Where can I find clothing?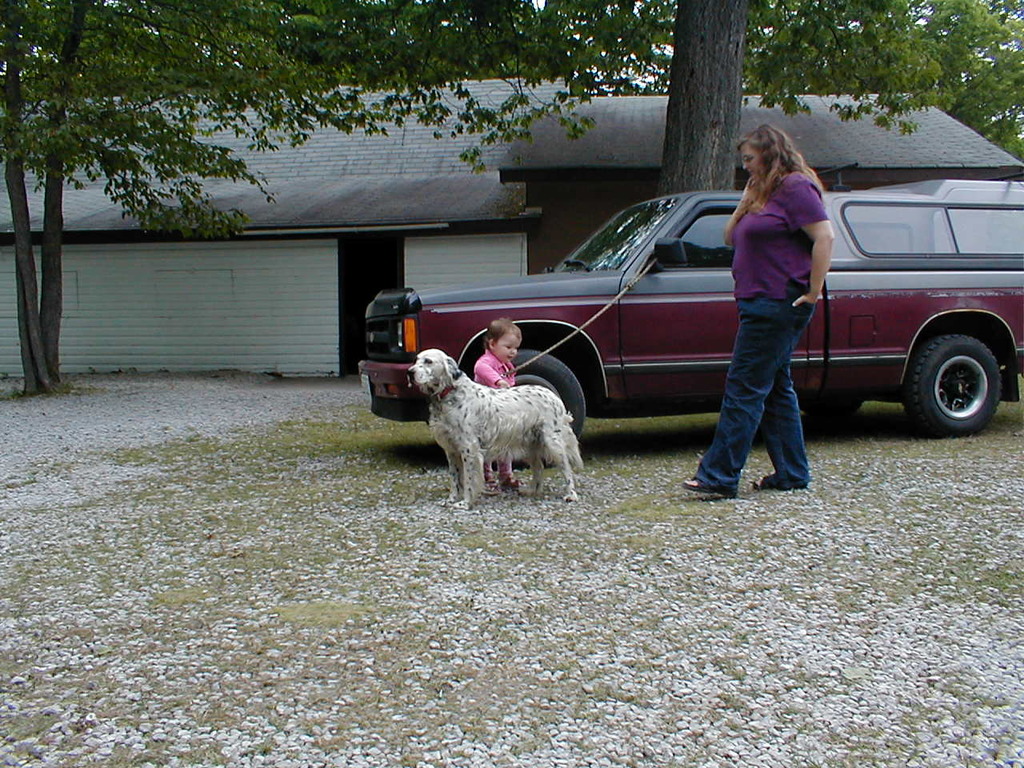
You can find it at 710,166,832,488.
